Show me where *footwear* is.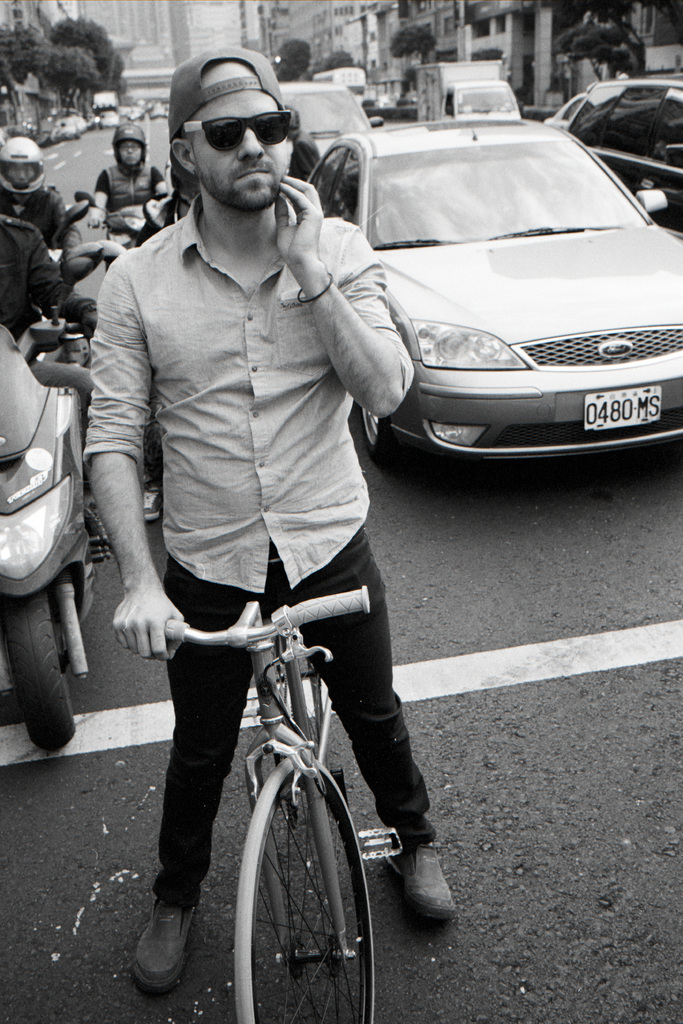
*footwear* is at bbox(128, 898, 198, 1008).
